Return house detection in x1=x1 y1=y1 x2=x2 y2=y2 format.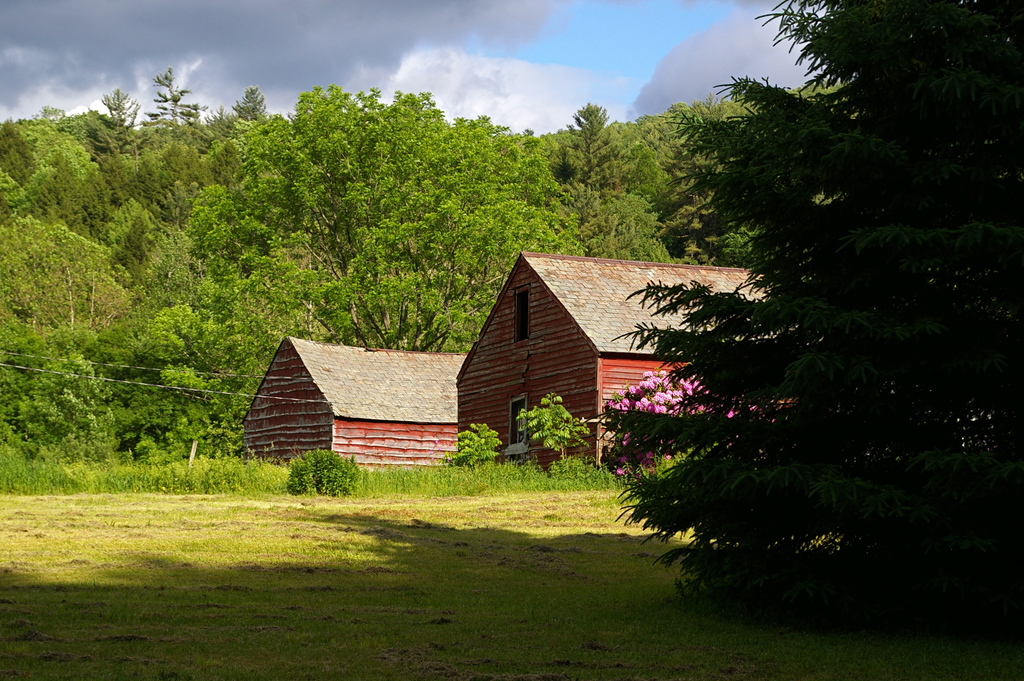
x1=245 y1=335 x2=461 y2=479.
